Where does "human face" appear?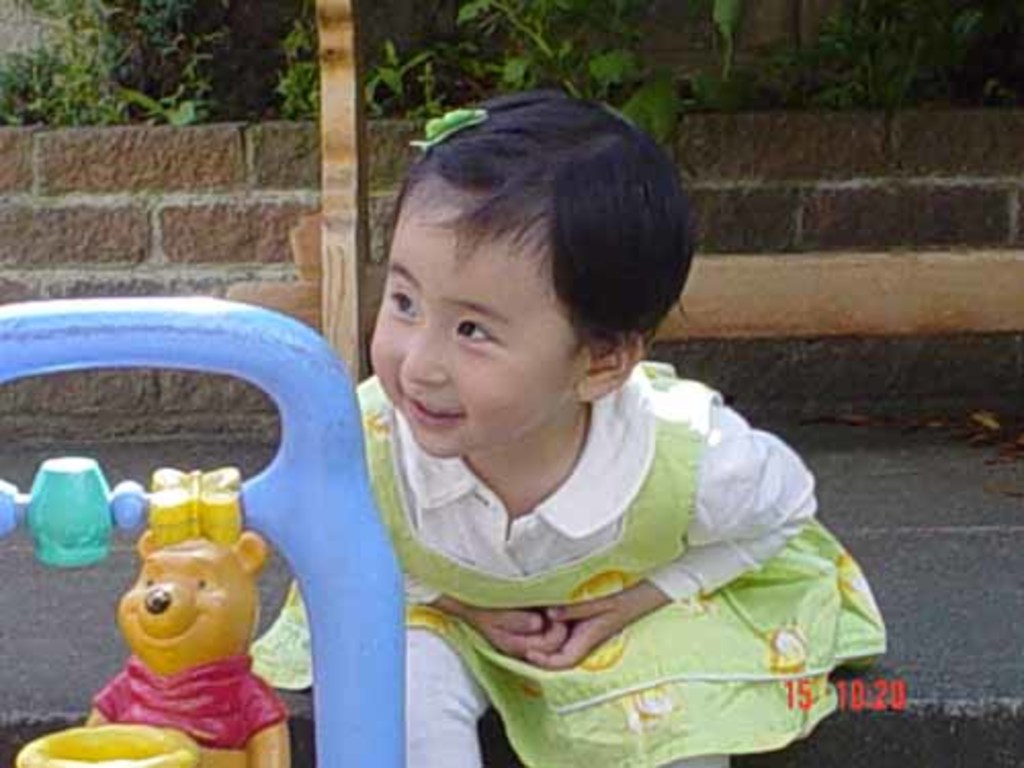
Appears at <region>367, 193, 580, 457</region>.
